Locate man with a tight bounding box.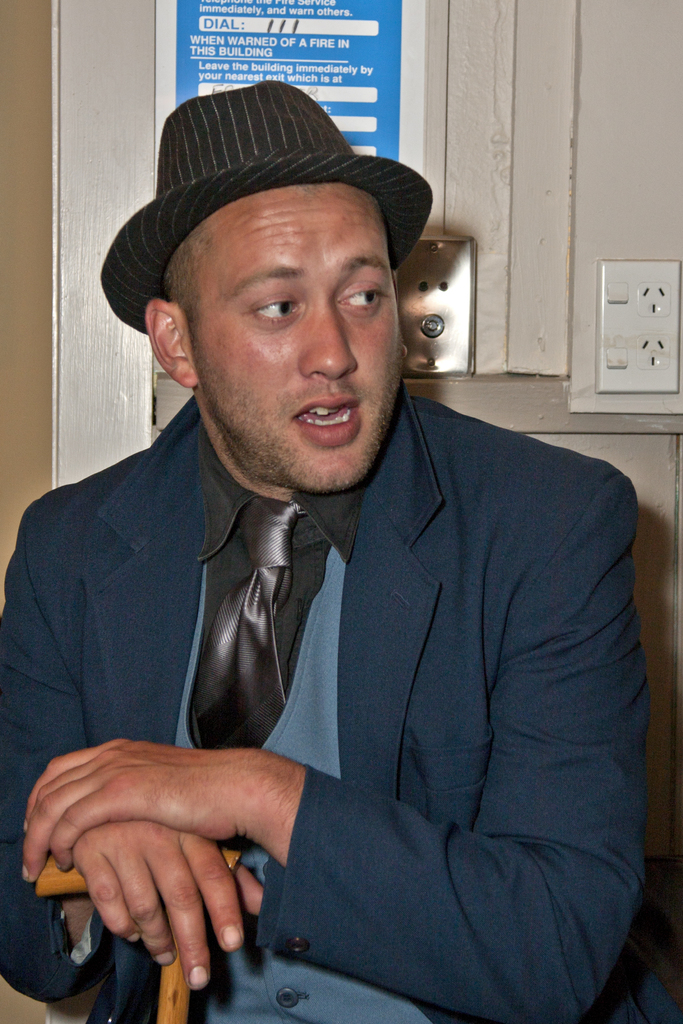
[x1=0, y1=79, x2=653, y2=1023].
